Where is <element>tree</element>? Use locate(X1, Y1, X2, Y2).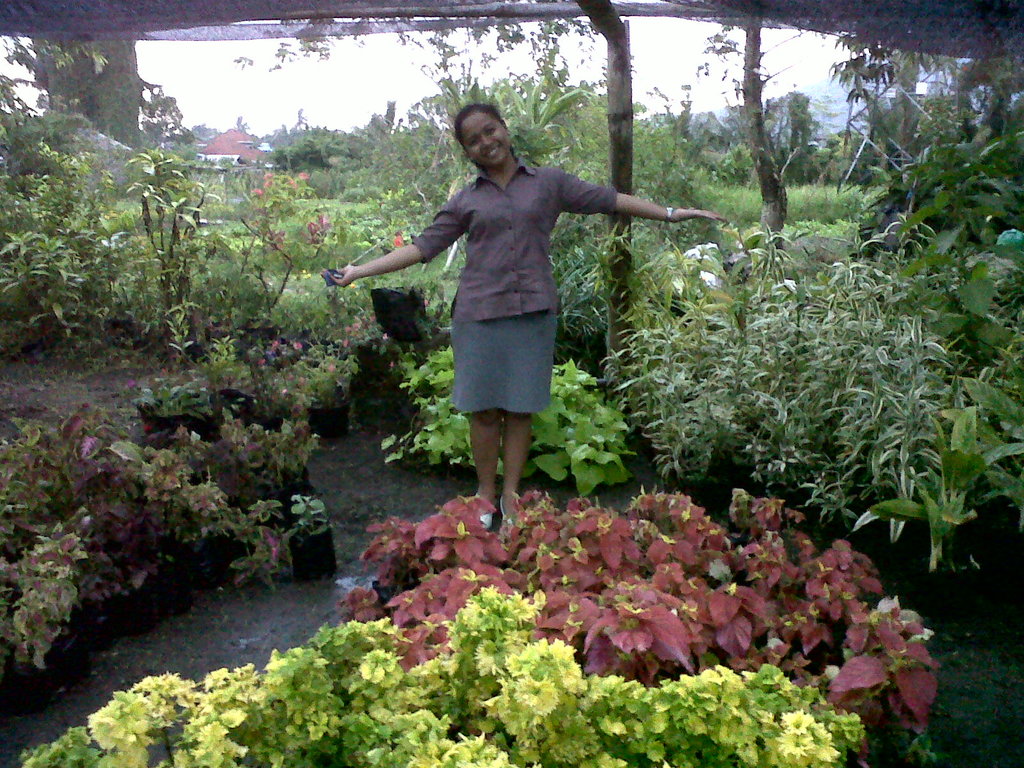
locate(0, 33, 144, 157).
